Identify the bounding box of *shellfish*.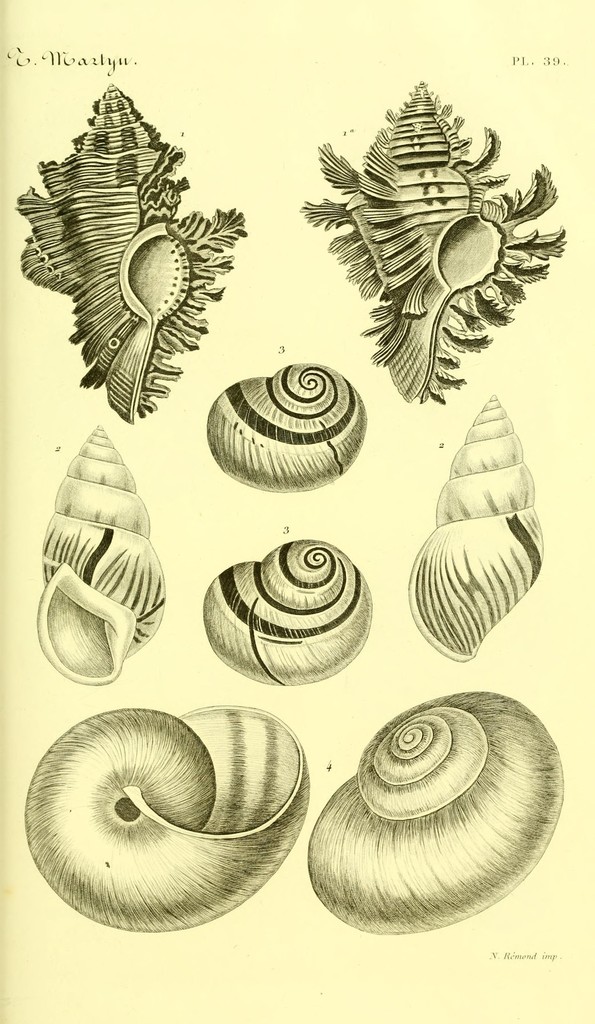
select_region(307, 75, 571, 407).
